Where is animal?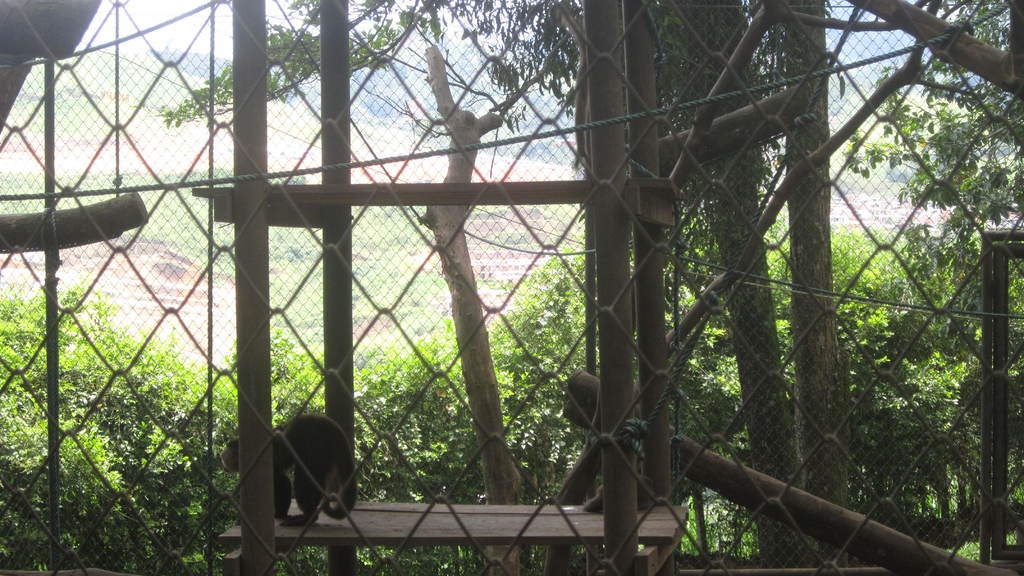
(218, 413, 359, 529).
